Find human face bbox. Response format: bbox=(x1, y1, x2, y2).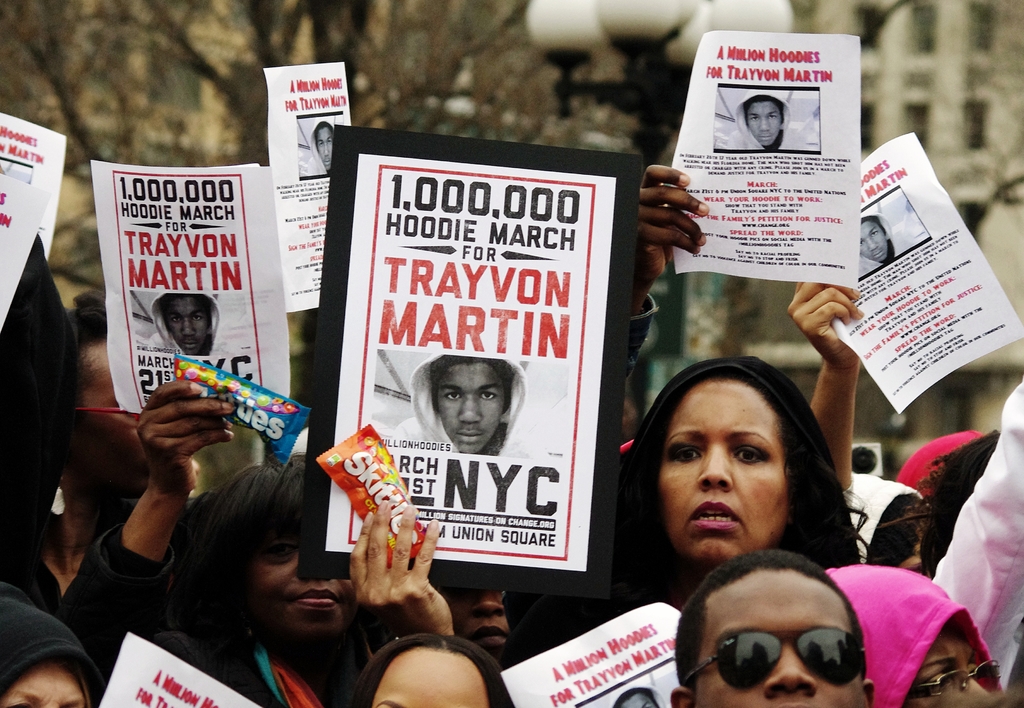
bbox=(707, 574, 860, 707).
